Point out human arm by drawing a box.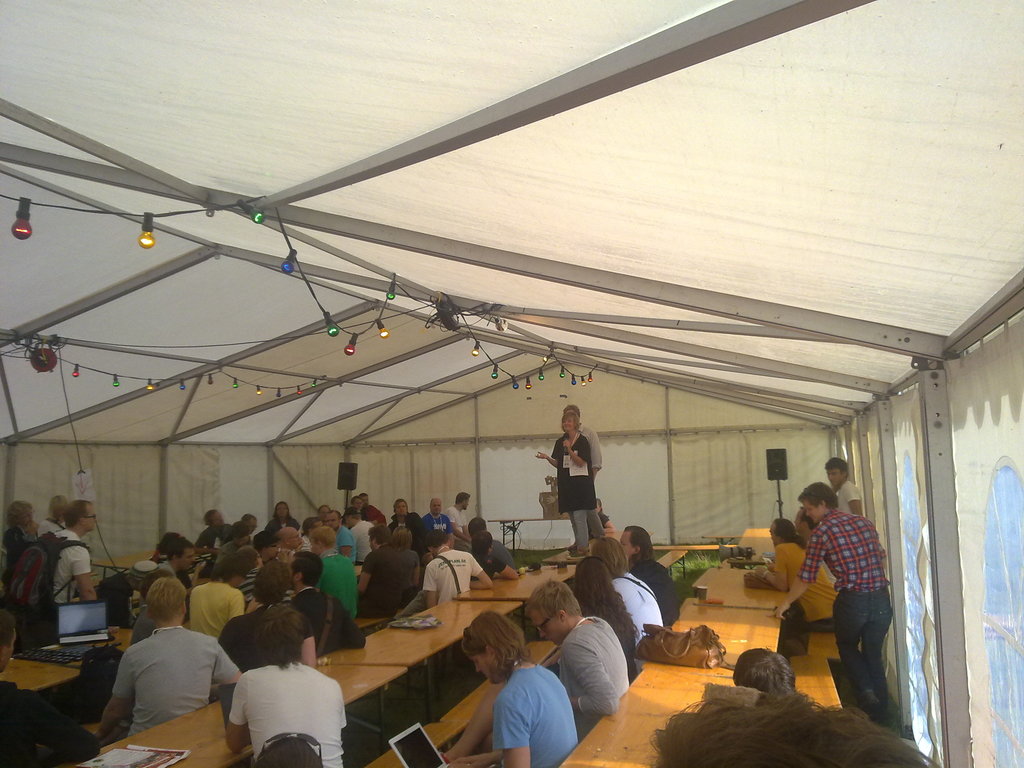
[78,547,95,606].
